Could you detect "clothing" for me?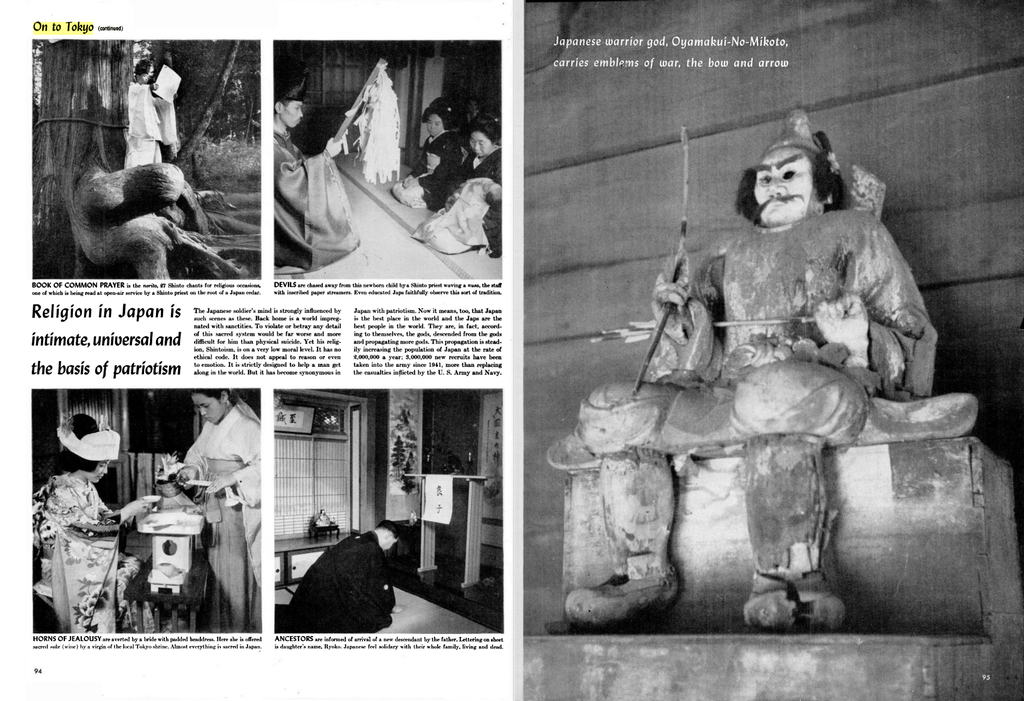
Detection result: BBox(275, 133, 362, 277).
